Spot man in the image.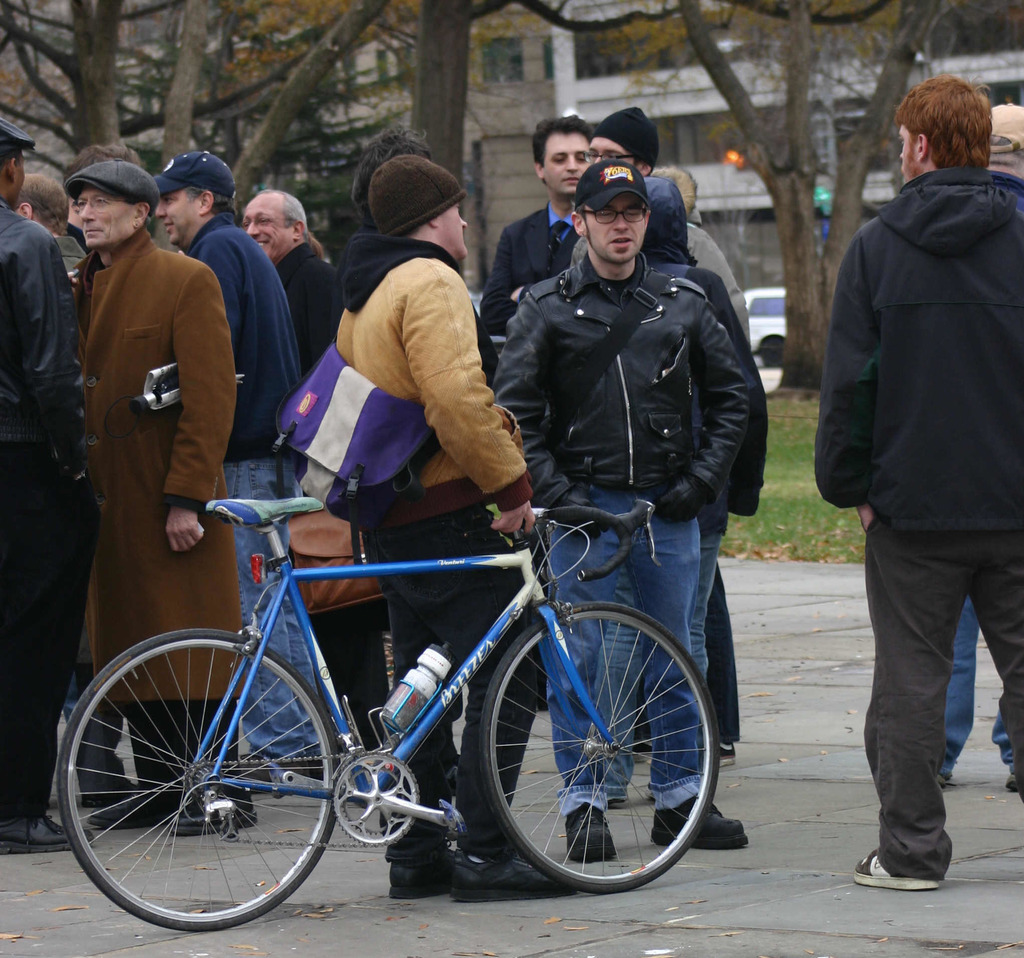
man found at bbox(0, 125, 104, 856).
